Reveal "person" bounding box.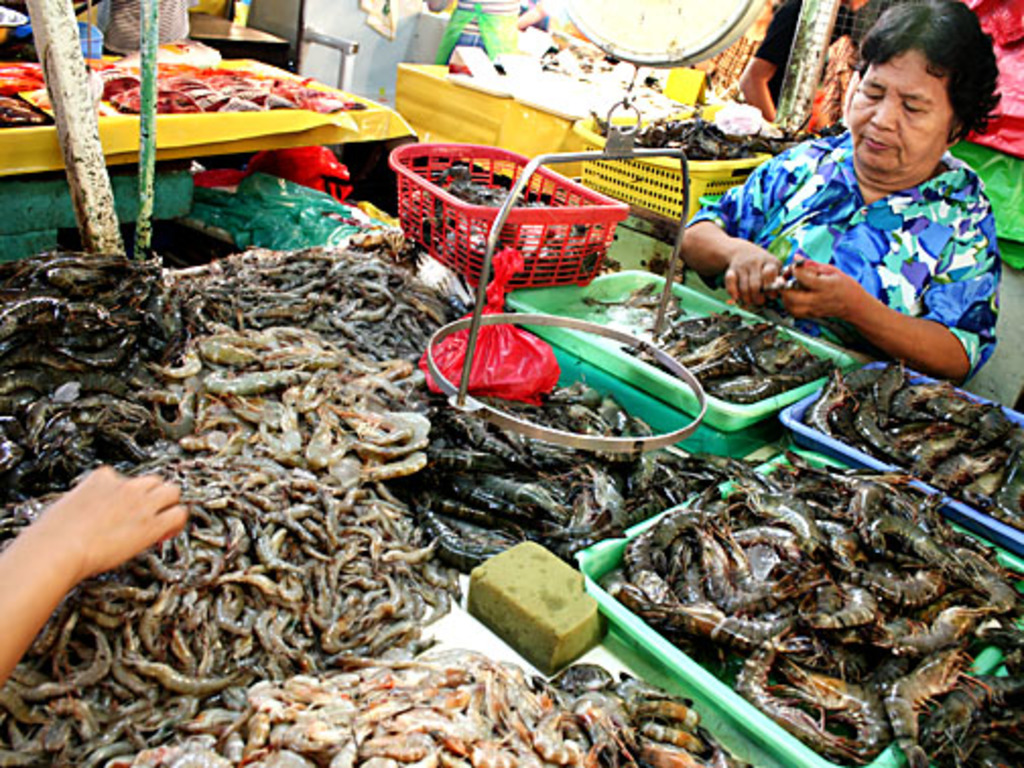
Revealed: box(425, 0, 549, 59).
